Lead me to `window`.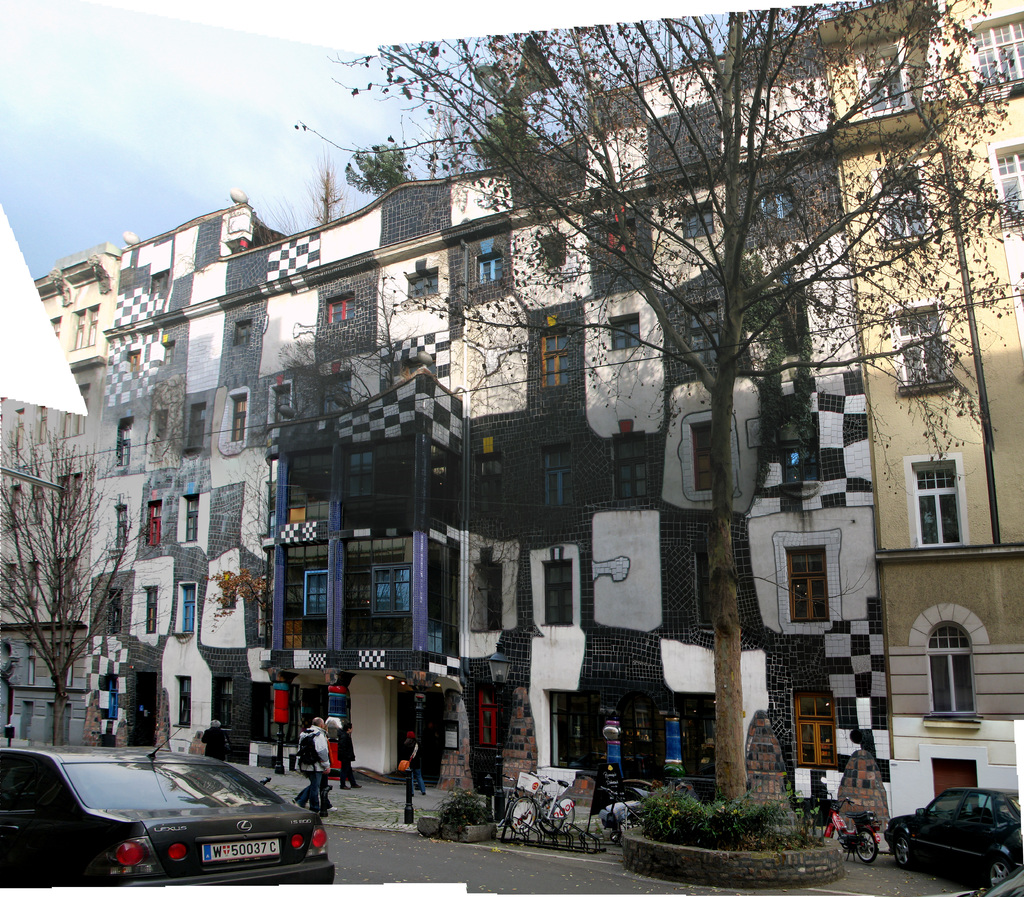
Lead to (x1=185, y1=497, x2=199, y2=542).
